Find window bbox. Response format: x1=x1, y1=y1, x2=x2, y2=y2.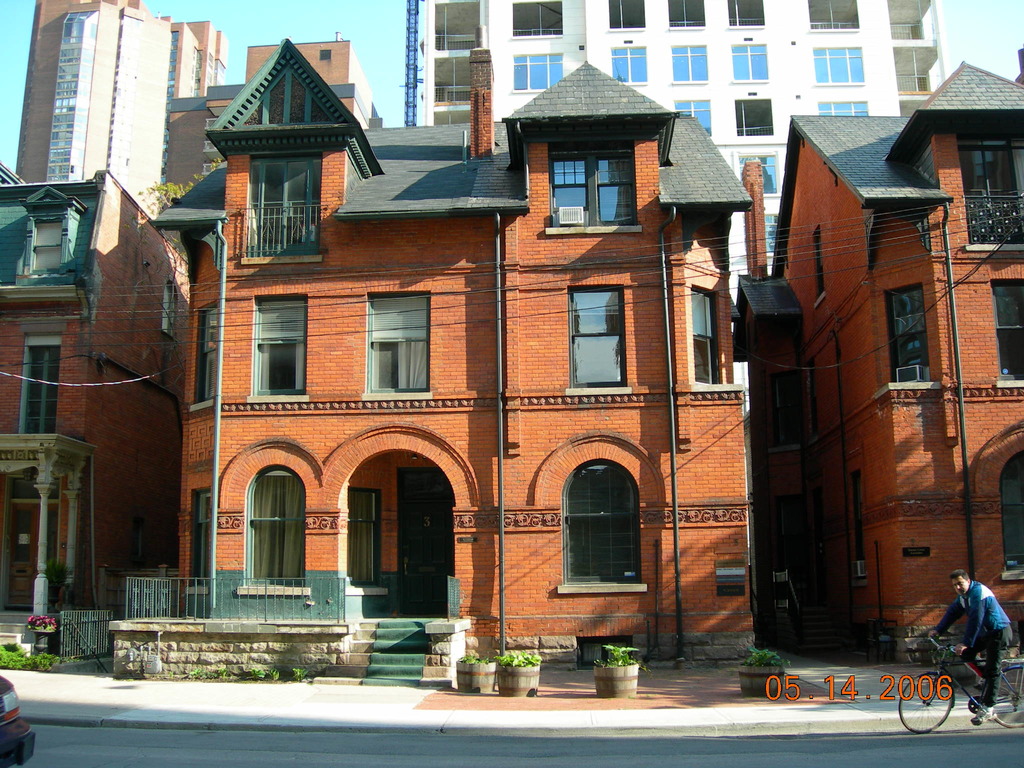
x1=611, y1=0, x2=645, y2=32.
